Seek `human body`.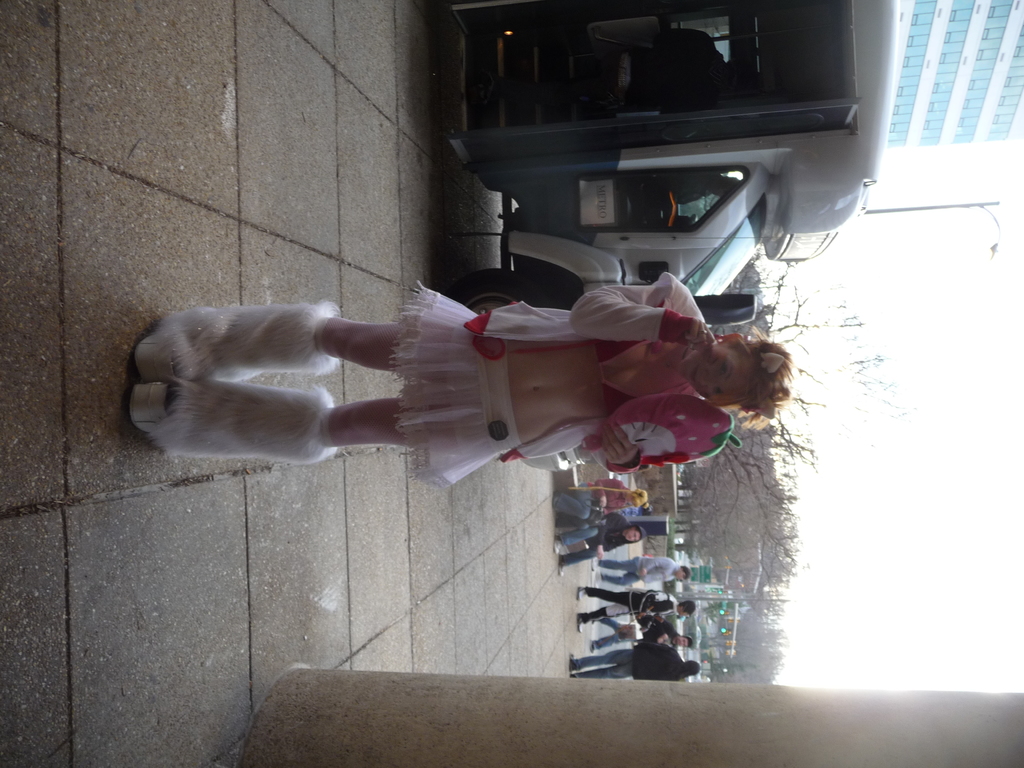
rect(605, 560, 686, 593).
